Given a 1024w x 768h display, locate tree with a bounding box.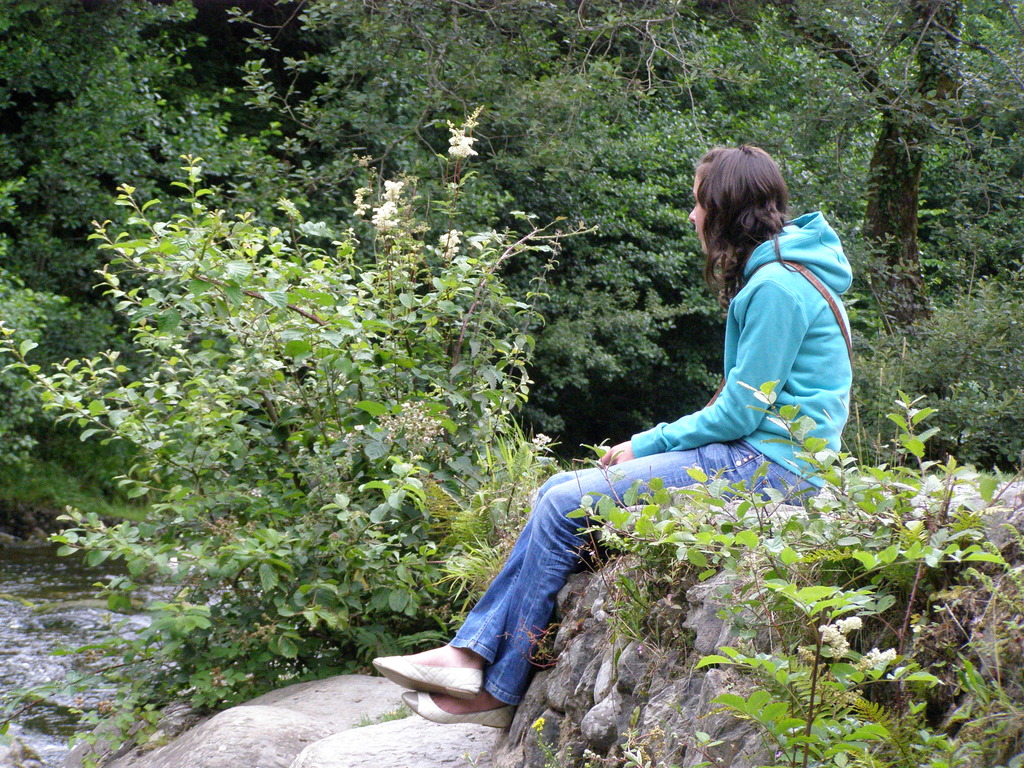
Located: select_region(0, 0, 1020, 476).
